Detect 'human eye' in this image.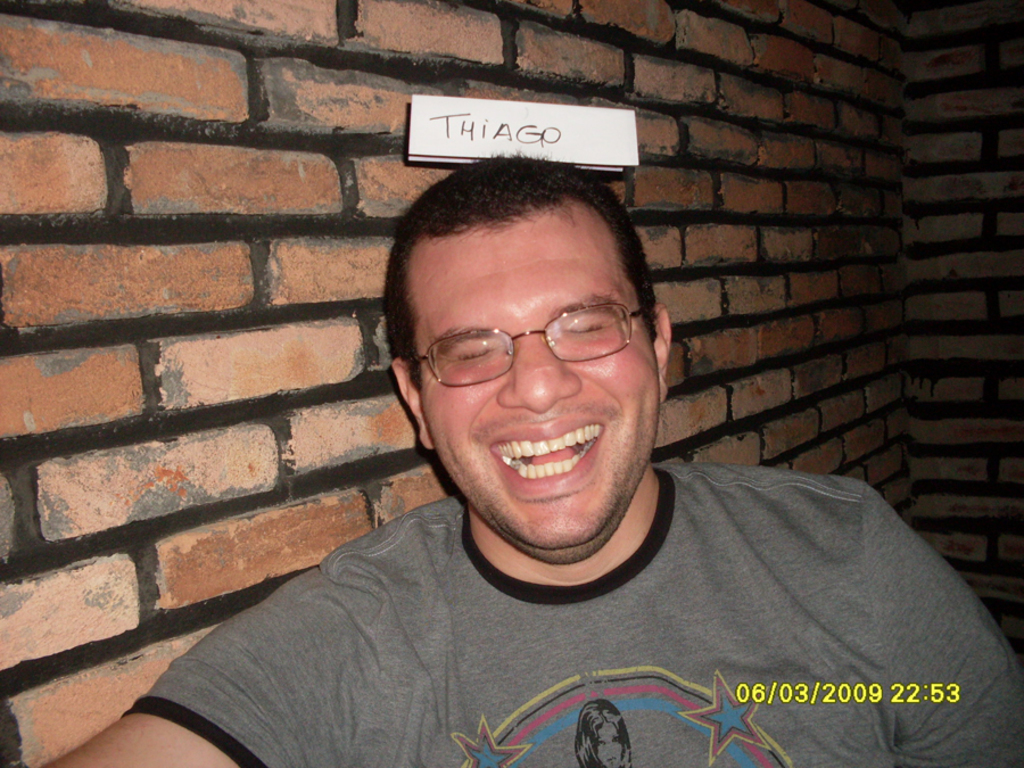
Detection: 597, 736, 604, 744.
